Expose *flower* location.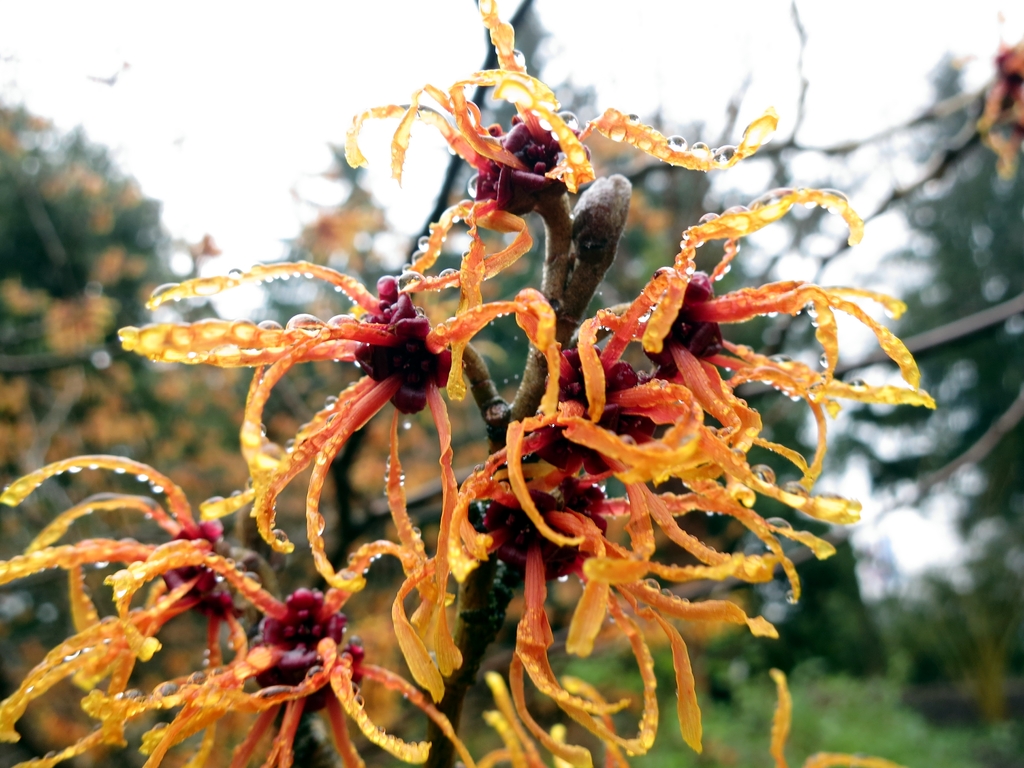
Exposed at [182, 205, 526, 513].
